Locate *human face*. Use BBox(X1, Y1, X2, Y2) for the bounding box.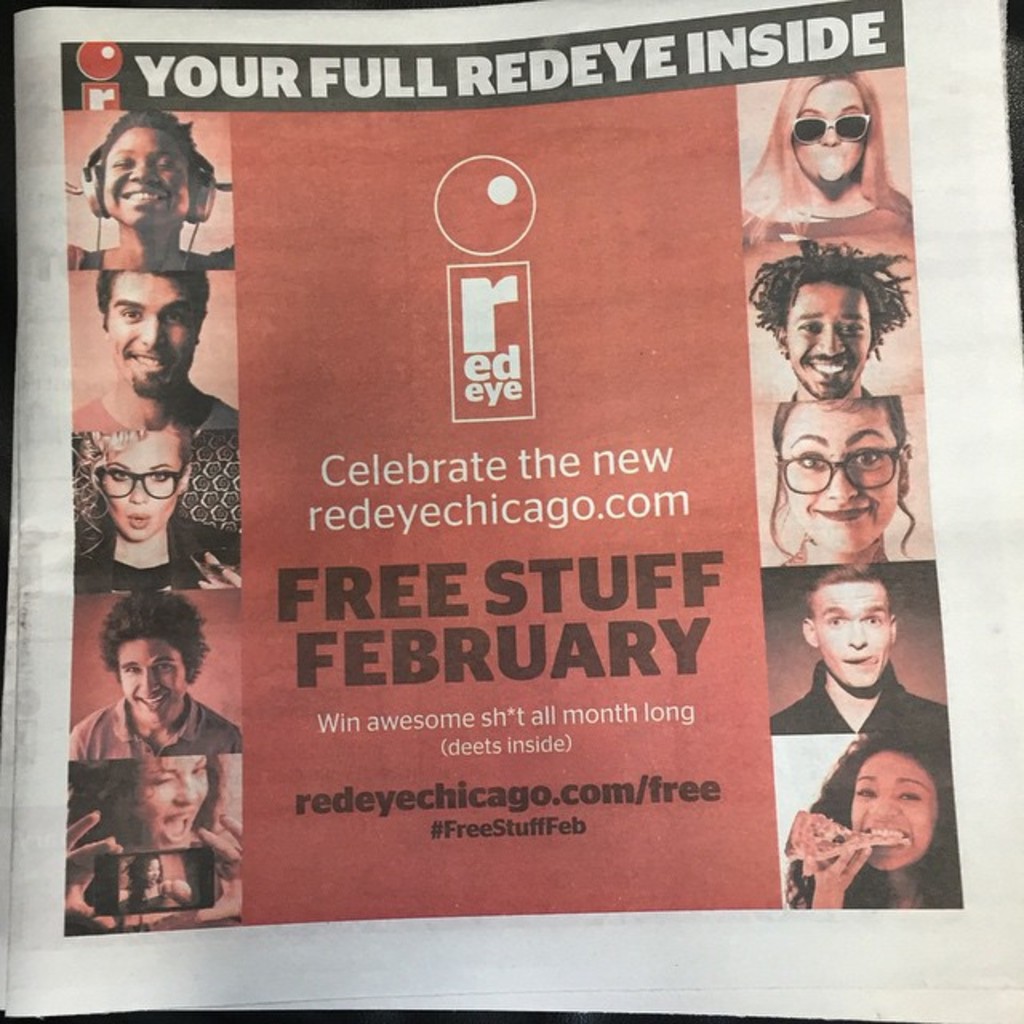
BBox(101, 122, 192, 232).
